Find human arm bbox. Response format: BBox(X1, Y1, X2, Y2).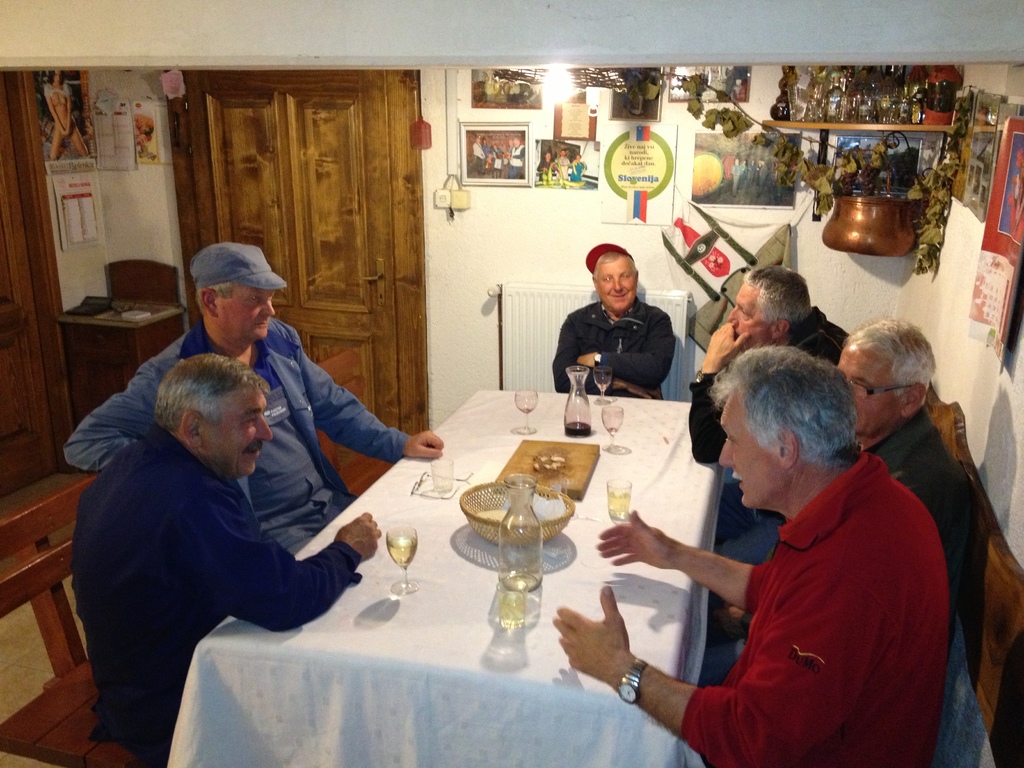
BBox(591, 504, 794, 609).
